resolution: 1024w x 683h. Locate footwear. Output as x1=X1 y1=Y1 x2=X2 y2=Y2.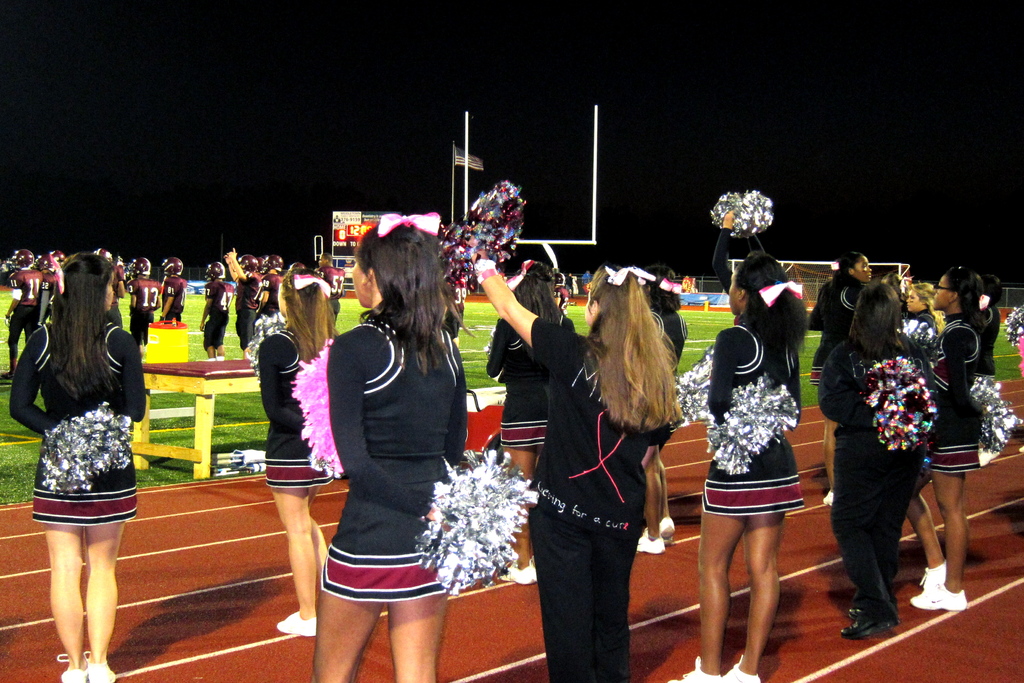
x1=1018 y1=446 x2=1023 y2=451.
